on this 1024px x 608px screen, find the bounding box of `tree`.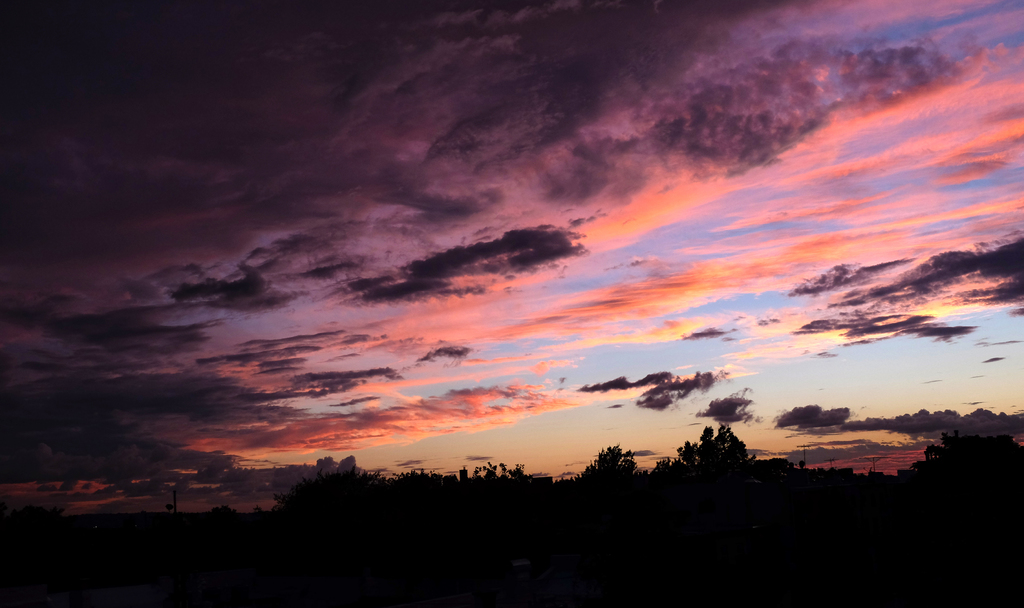
Bounding box: [x1=470, y1=460, x2=534, y2=487].
